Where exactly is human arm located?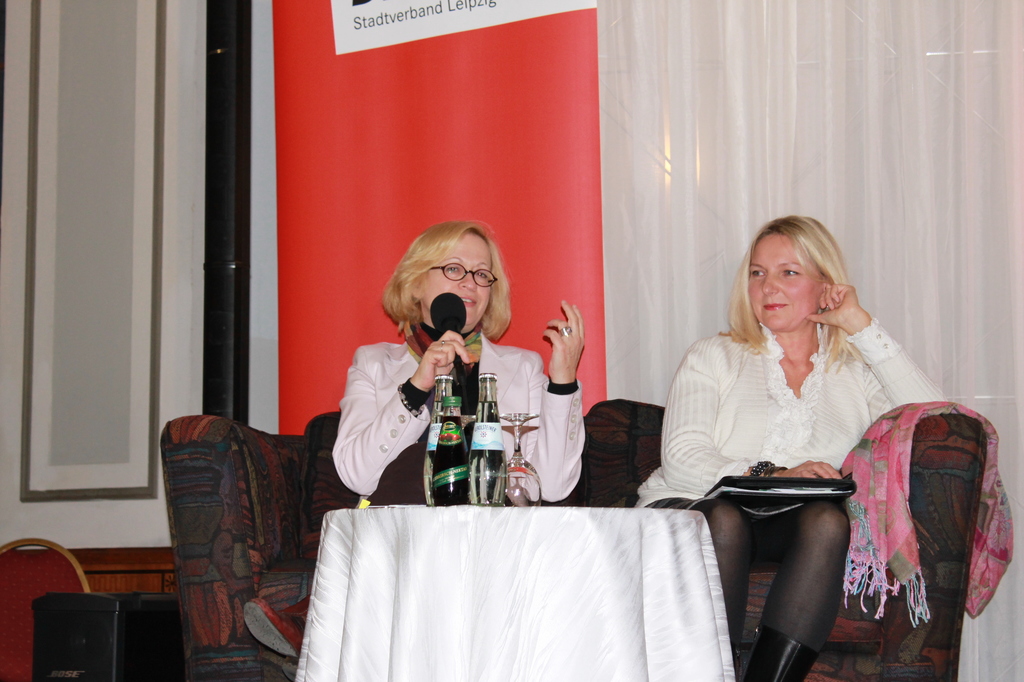
Its bounding box is [526,295,587,501].
